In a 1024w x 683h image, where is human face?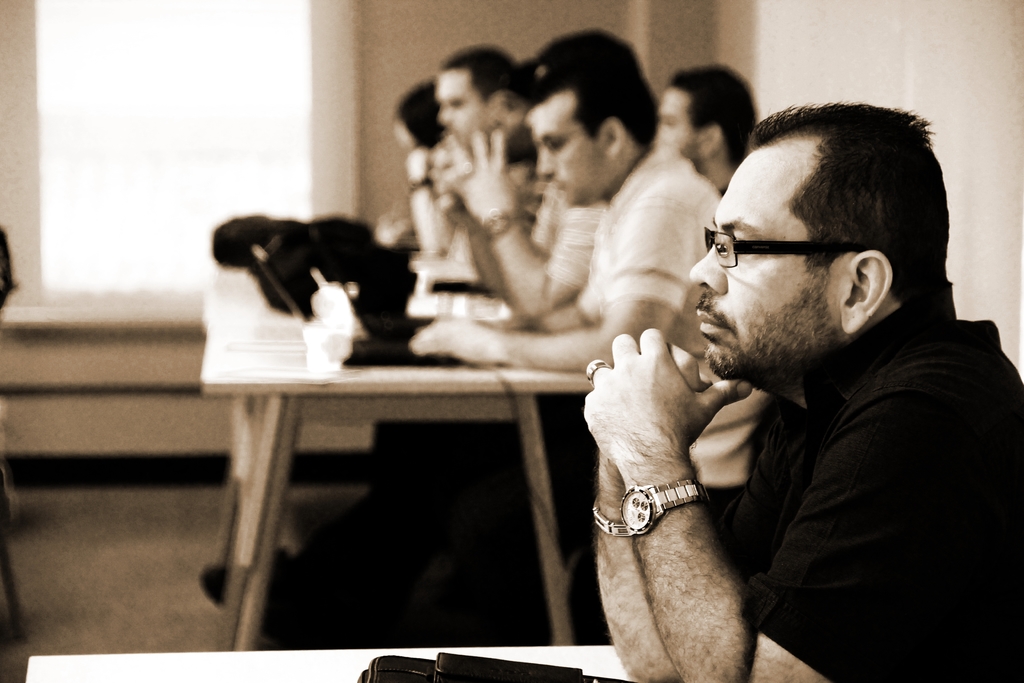
x1=525, y1=116, x2=605, y2=205.
